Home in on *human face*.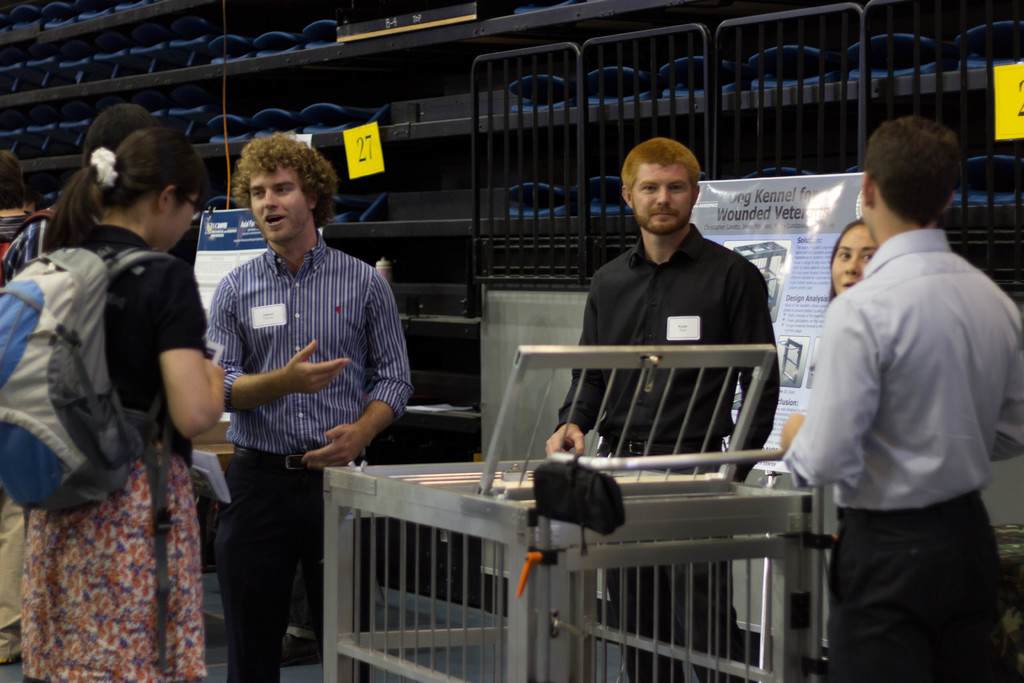
Homed in at left=831, top=222, right=876, bottom=293.
